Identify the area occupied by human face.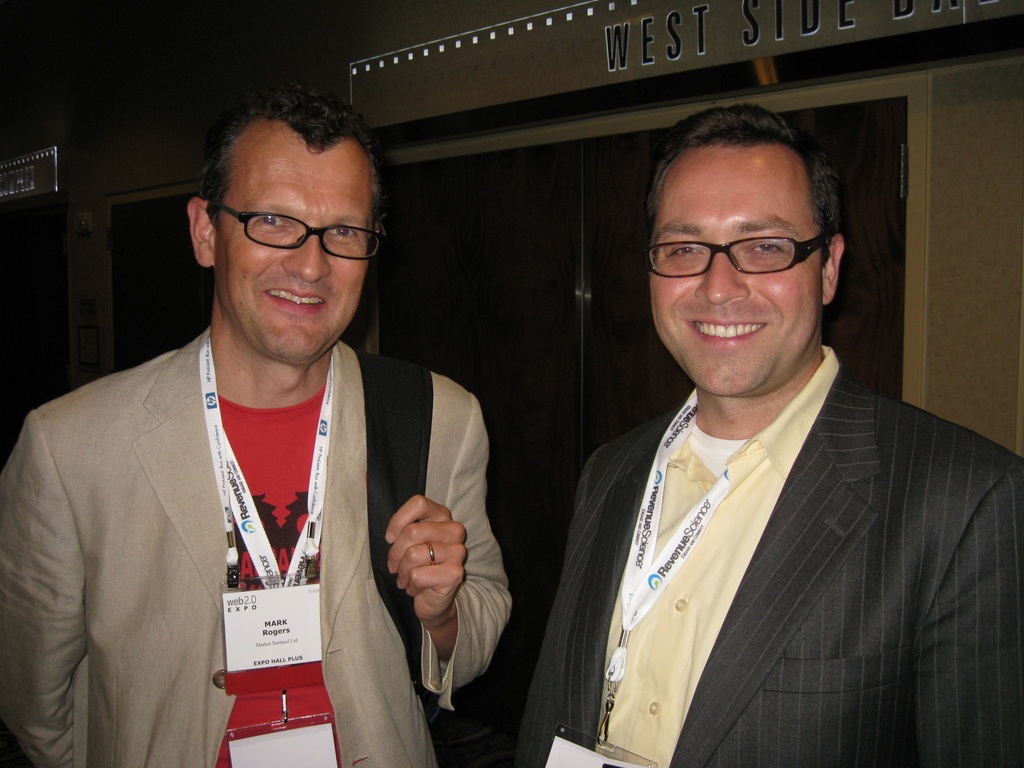
Area: {"x1": 216, "y1": 153, "x2": 371, "y2": 362}.
